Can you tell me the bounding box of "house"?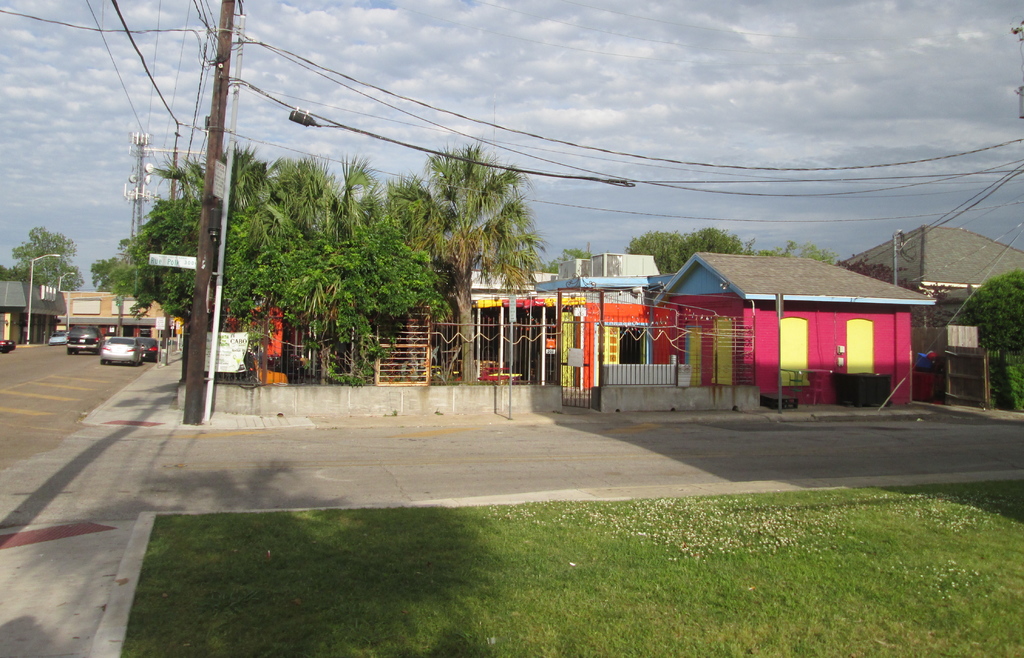
bbox=[189, 246, 682, 416].
